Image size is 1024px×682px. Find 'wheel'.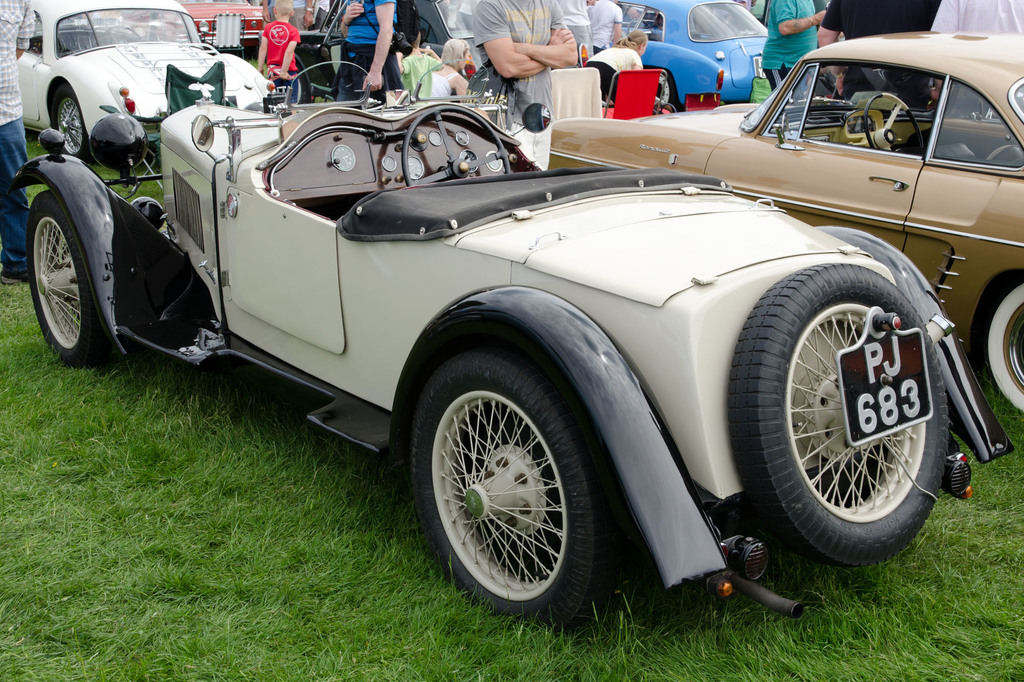
bbox=[27, 186, 109, 367].
